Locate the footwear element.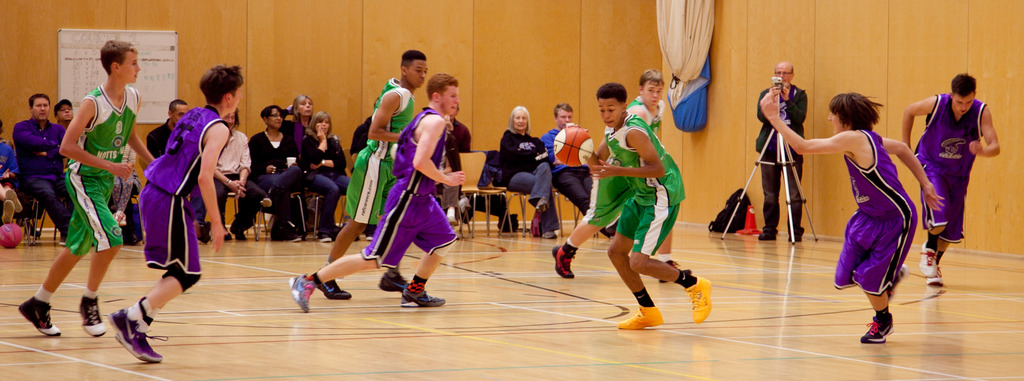
Element bbox: (x1=378, y1=261, x2=406, y2=288).
